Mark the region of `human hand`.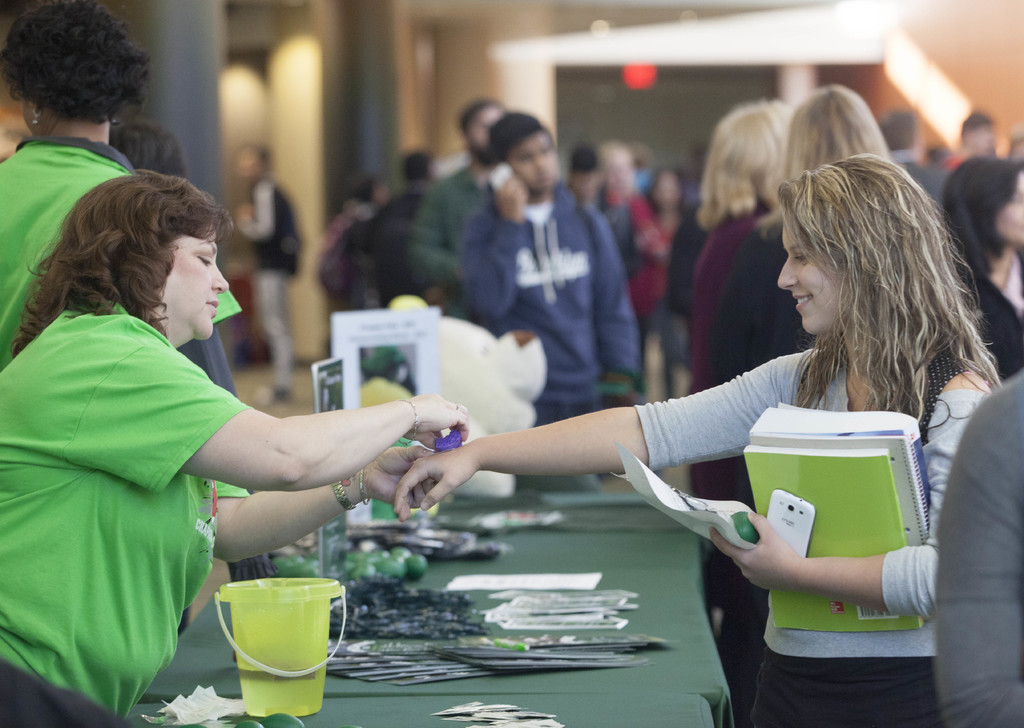
Region: <region>394, 444, 479, 521</region>.
